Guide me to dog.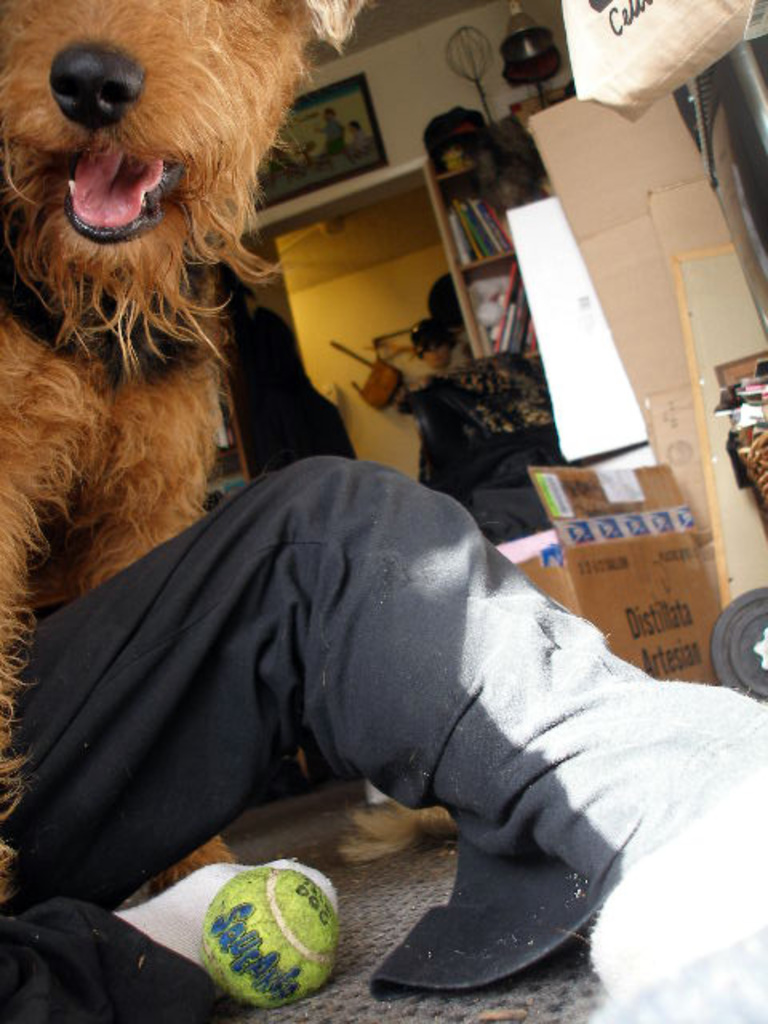
Guidance: rect(0, 0, 366, 894).
